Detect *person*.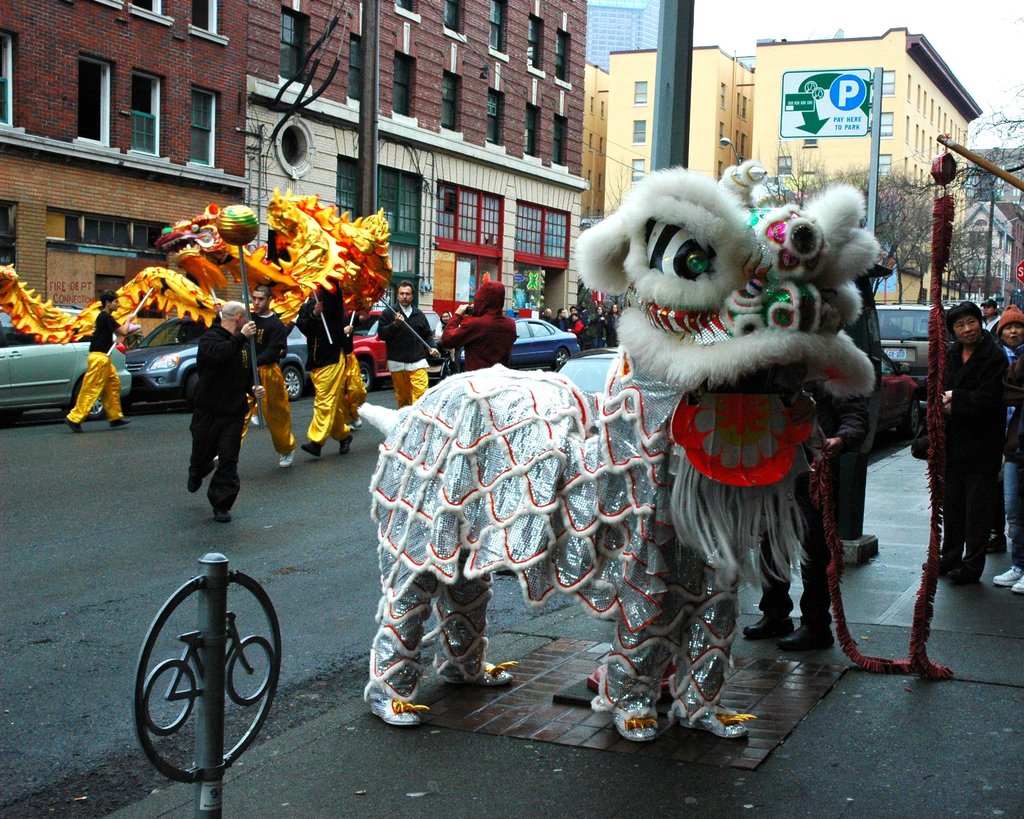
Detected at (63,289,135,429).
